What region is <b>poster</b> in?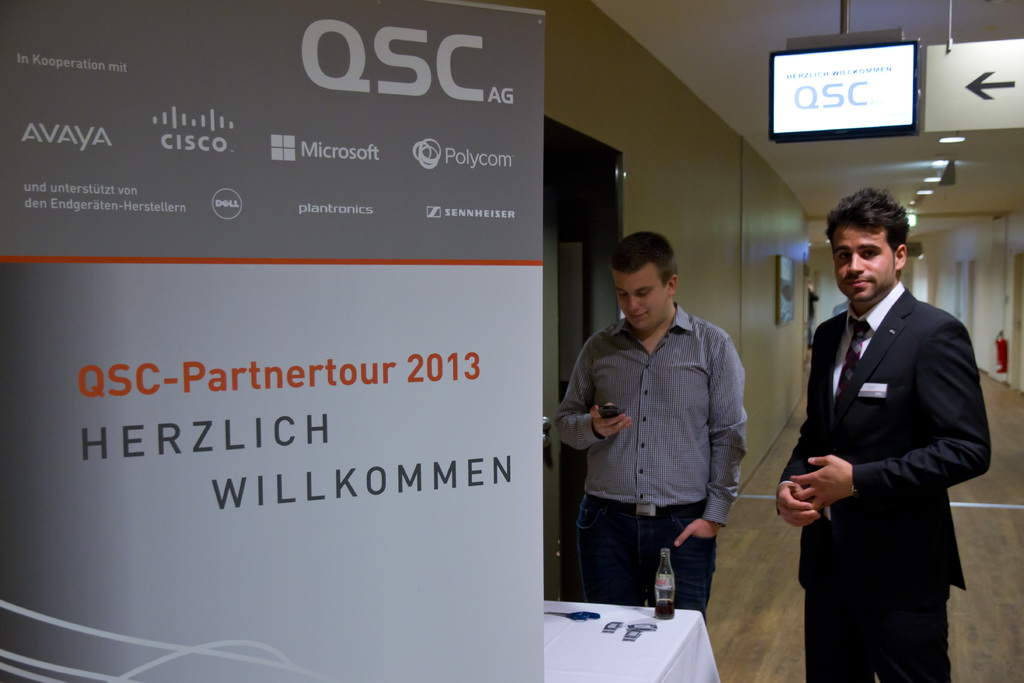
x1=0 y1=0 x2=548 y2=682.
